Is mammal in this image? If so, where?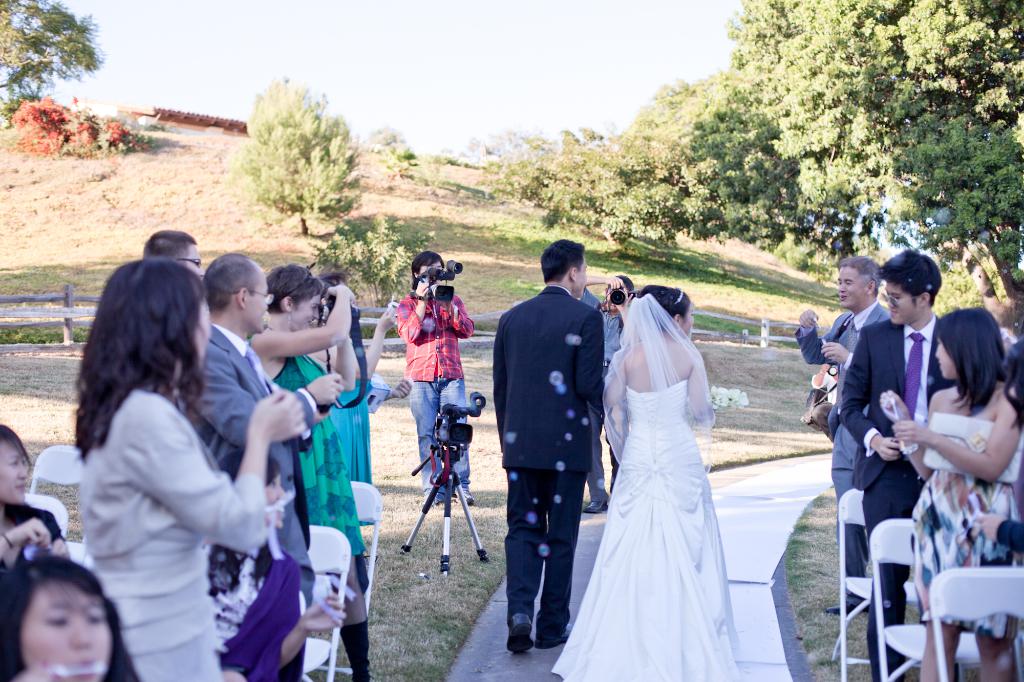
Yes, at [left=490, top=238, right=604, bottom=650].
